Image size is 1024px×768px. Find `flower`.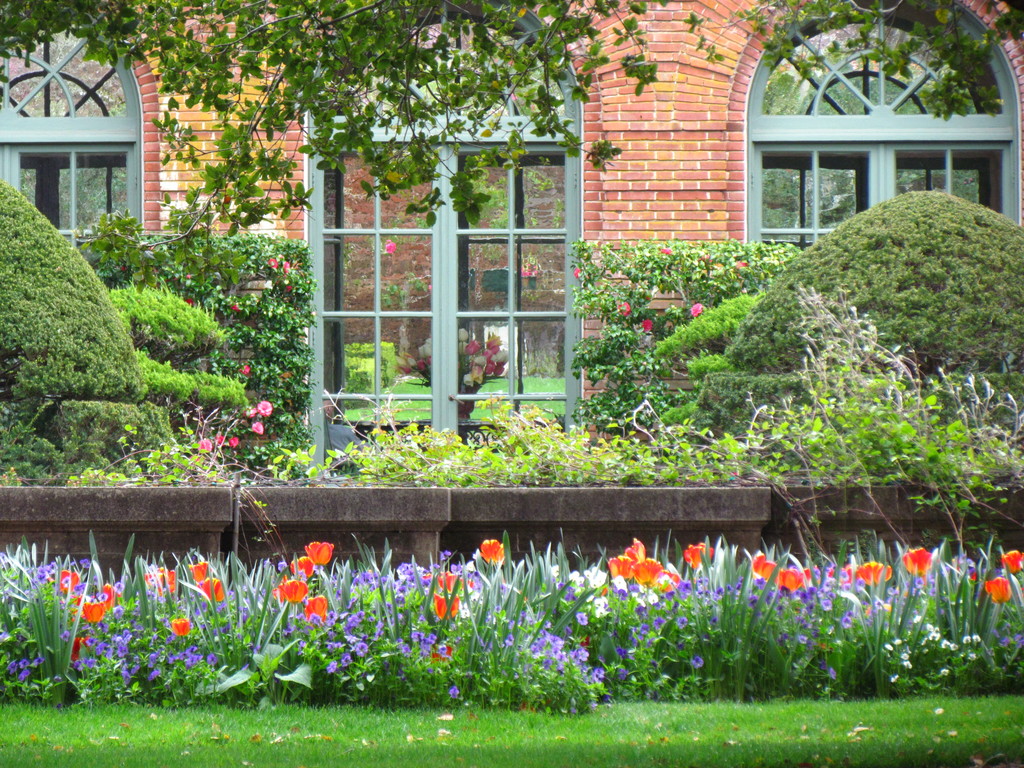
{"x1": 228, "y1": 435, "x2": 240, "y2": 449}.
